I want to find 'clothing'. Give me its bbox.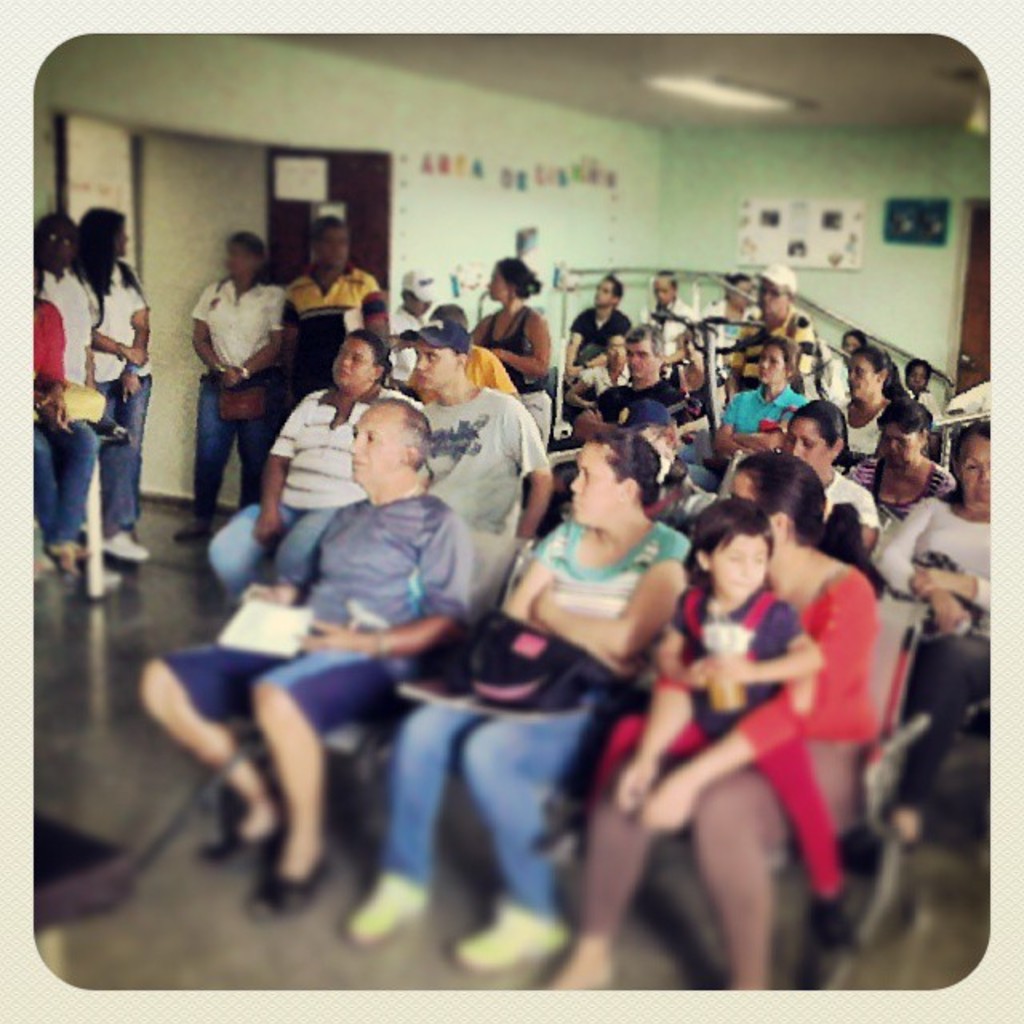
left=546, top=378, right=699, bottom=491.
